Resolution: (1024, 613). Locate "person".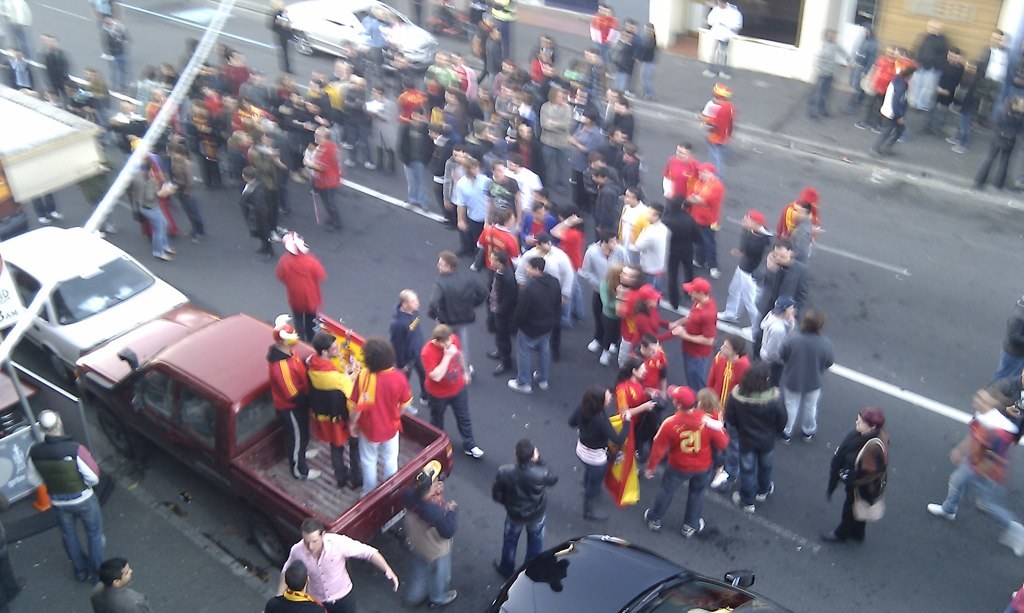
region(486, 442, 560, 584).
